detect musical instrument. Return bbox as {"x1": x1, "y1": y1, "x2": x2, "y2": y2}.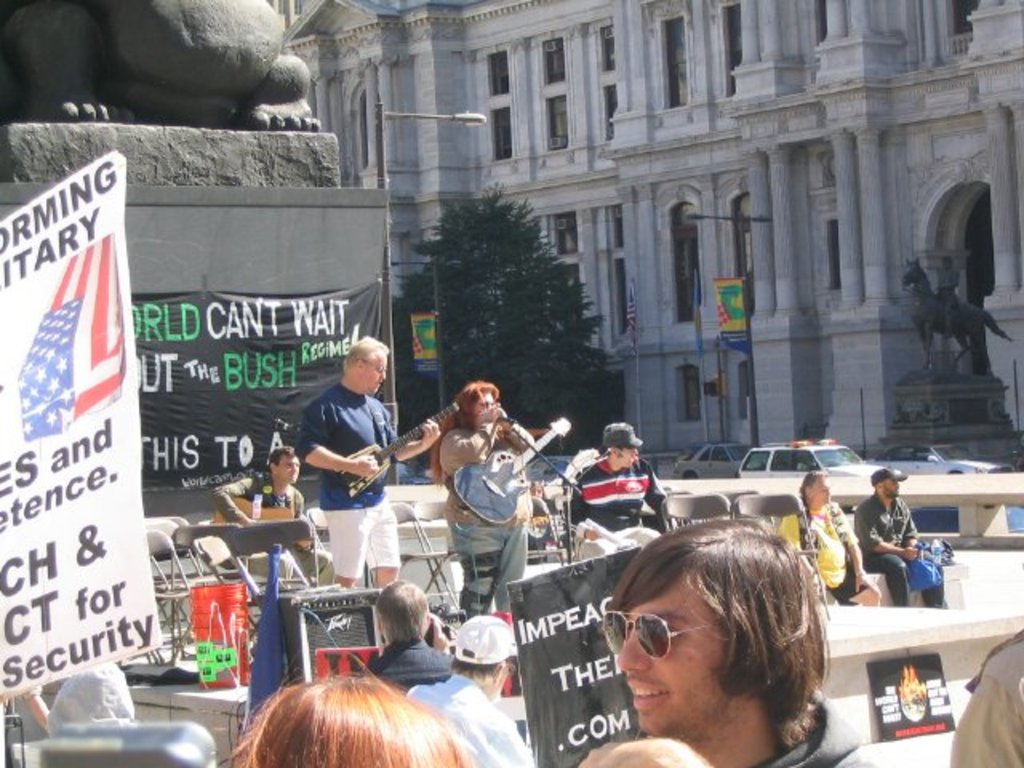
{"x1": 200, "y1": 488, "x2": 341, "y2": 565}.
